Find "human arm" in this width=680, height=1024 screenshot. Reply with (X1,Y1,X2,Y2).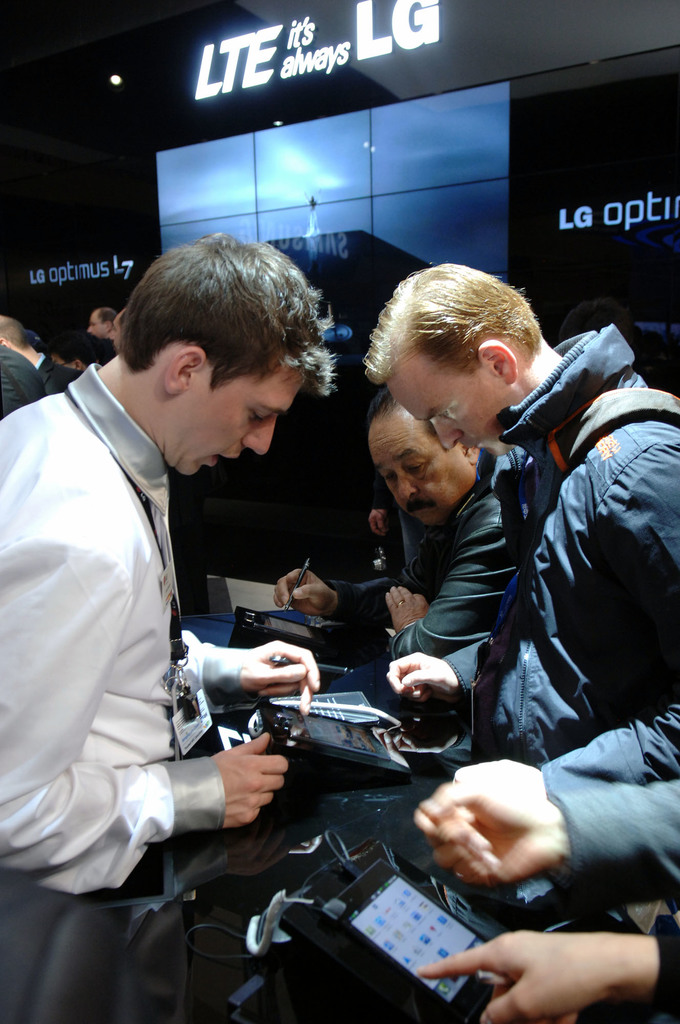
(383,638,481,717).
